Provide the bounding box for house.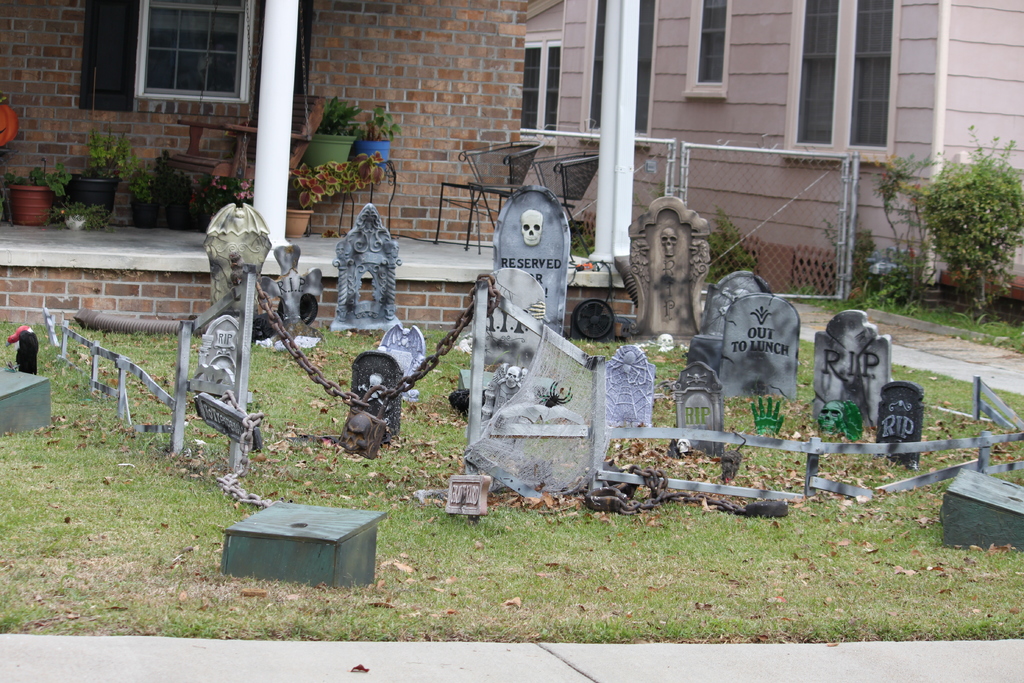
<bbox>0, 0, 529, 245</bbox>.
